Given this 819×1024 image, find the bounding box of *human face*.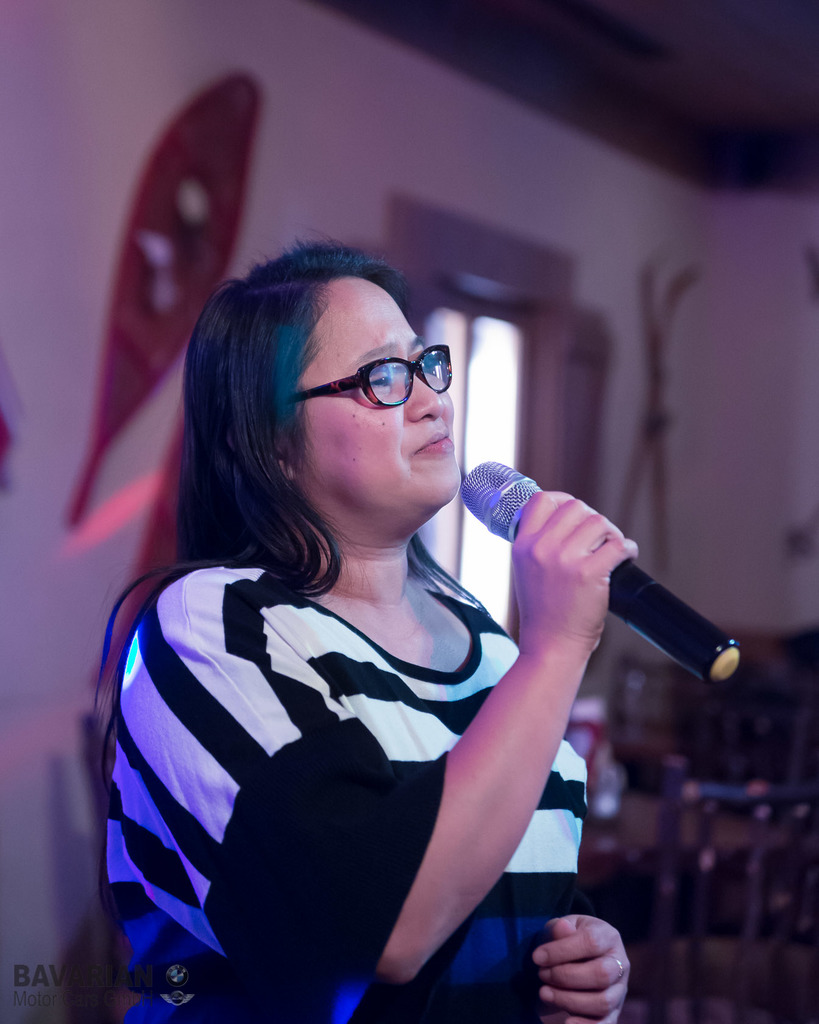
bbox(304, 284, 463, 519).
